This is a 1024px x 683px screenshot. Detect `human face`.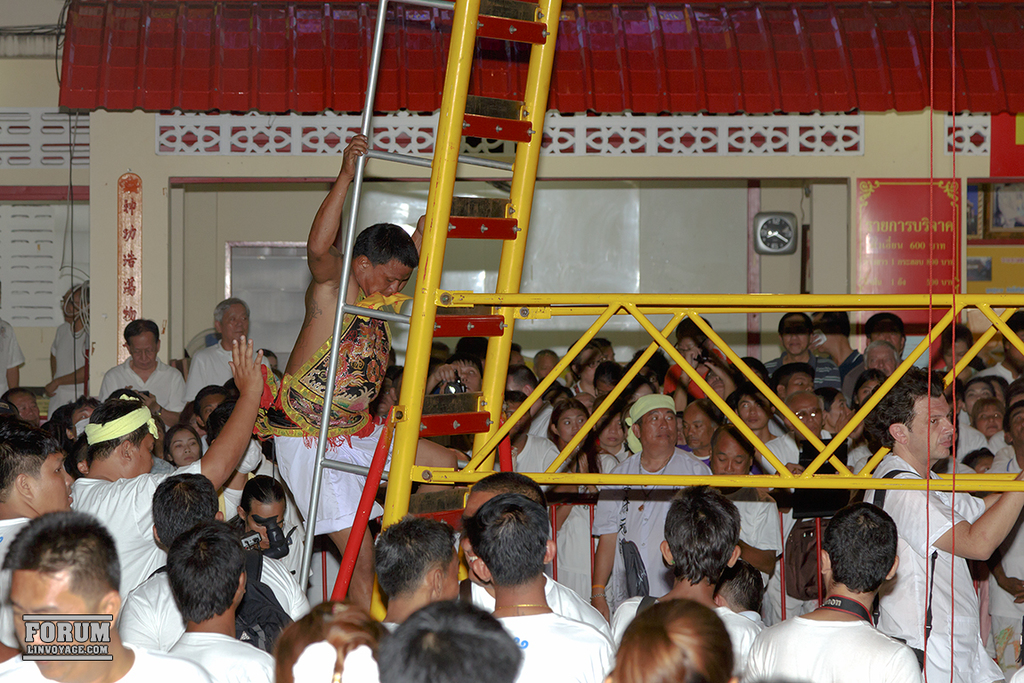
{"left": 943, "top": 342, "right": 967, "bottom": 368}.
